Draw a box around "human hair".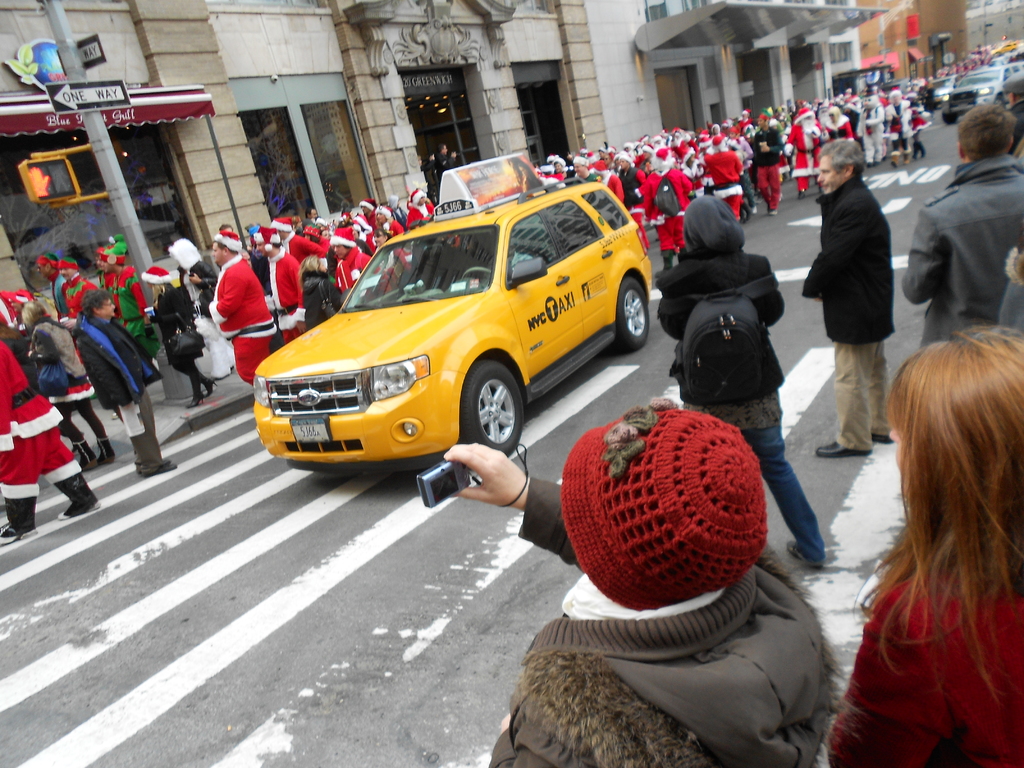
pyautogui.locateOnScreen(75, 287, 112, 320).
